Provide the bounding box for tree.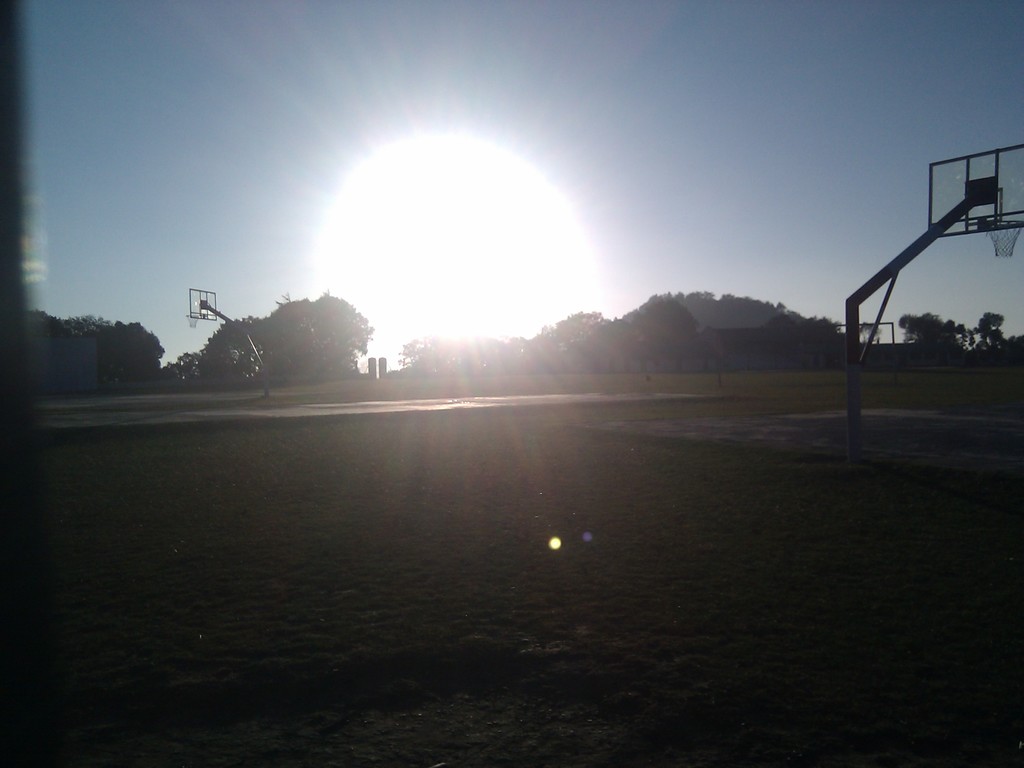
BBox(856, 322, 882, 342).
